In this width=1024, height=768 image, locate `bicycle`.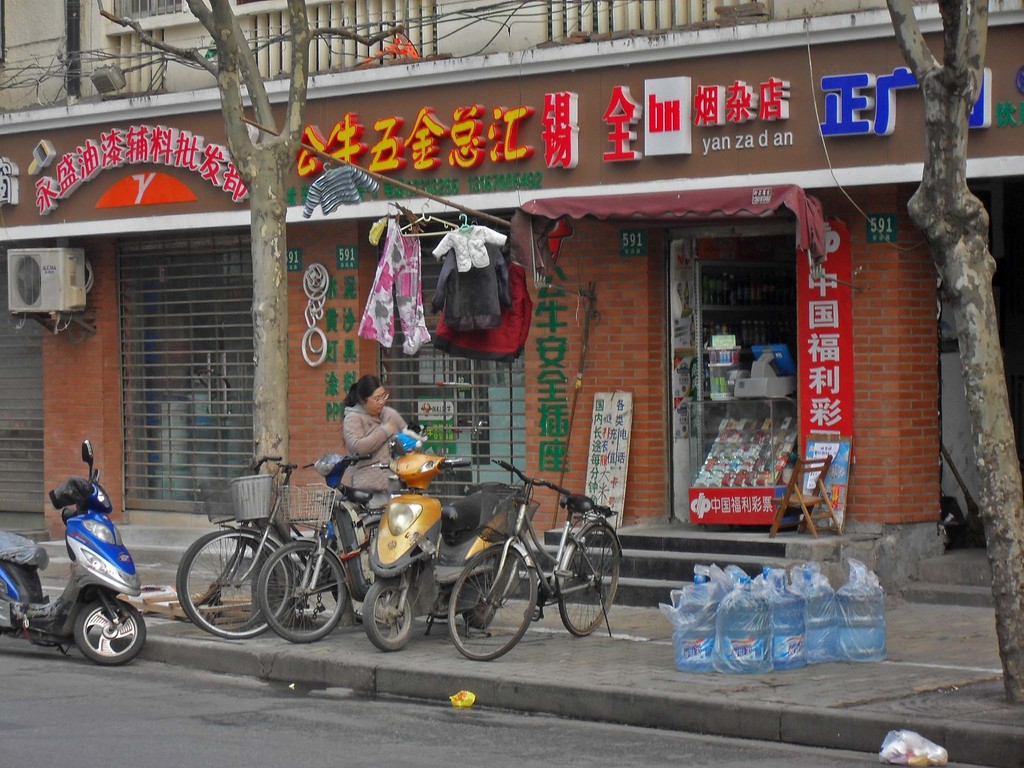
Bounding box: [445,457,627,666].
